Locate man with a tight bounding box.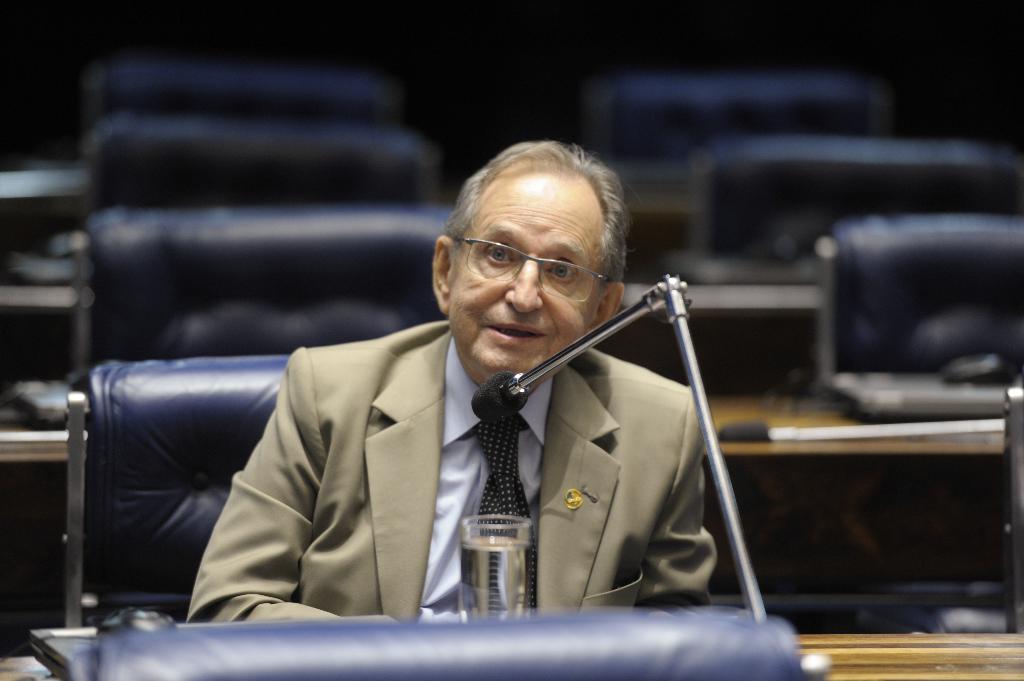
[x1=145, y1=150, x2=766, y2=633].
